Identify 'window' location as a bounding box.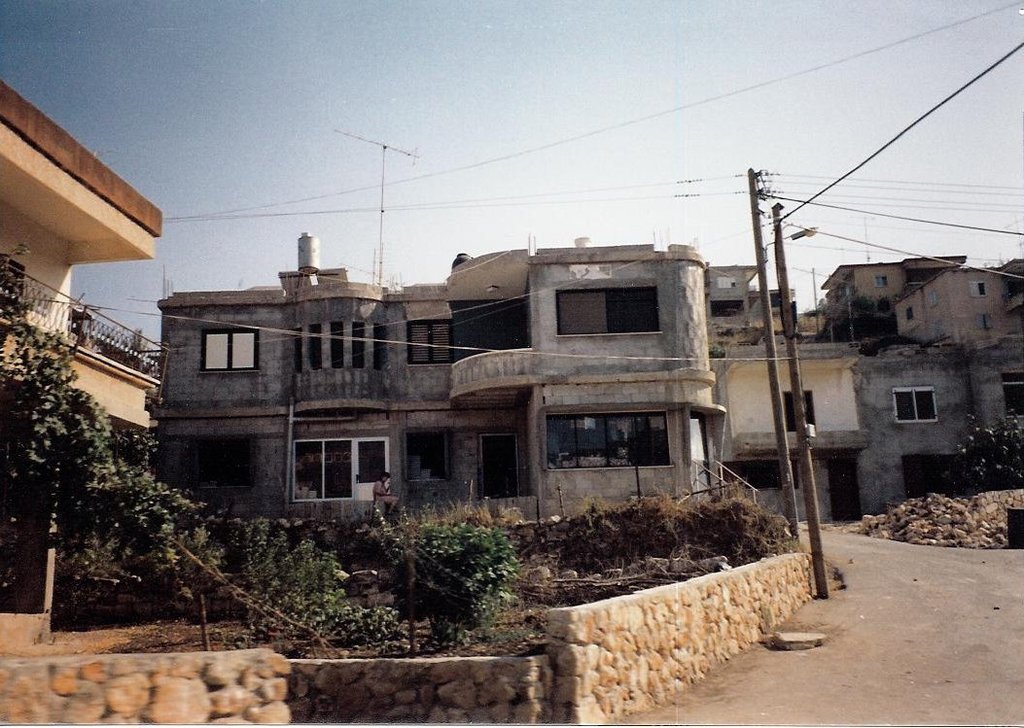
bbox=[902, 308, 917, 320].
